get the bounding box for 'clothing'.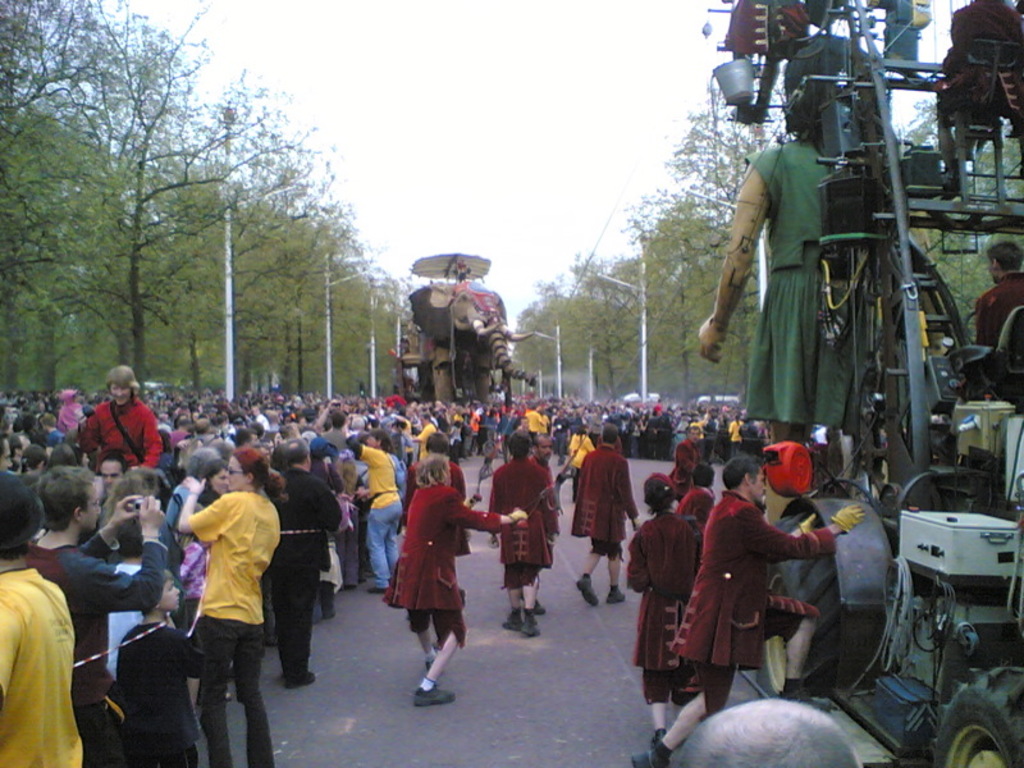
[485, 457, 564, 577].
